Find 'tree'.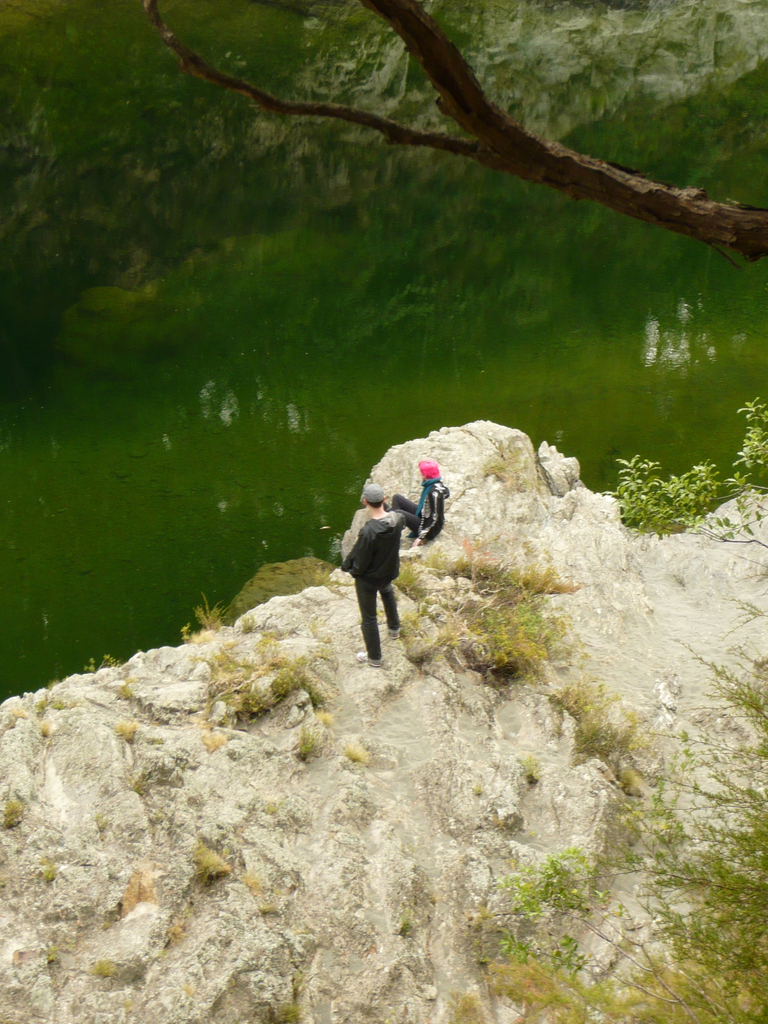
<box>140,0,767,268</box>.
